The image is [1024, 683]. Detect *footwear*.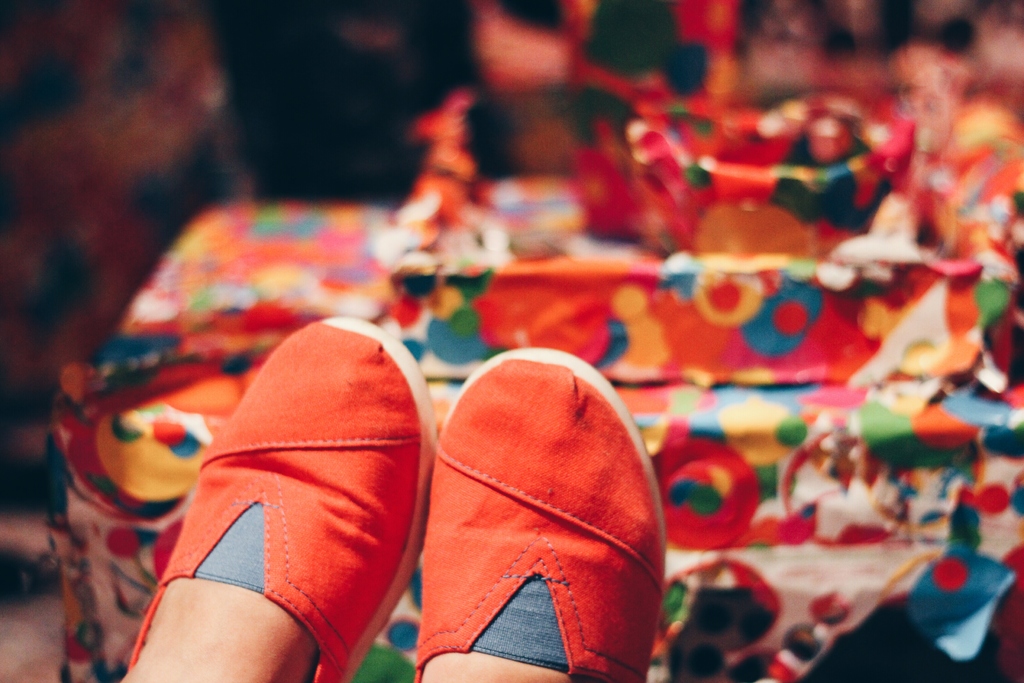
Detection: bbox(412, 347, 672, 682).
